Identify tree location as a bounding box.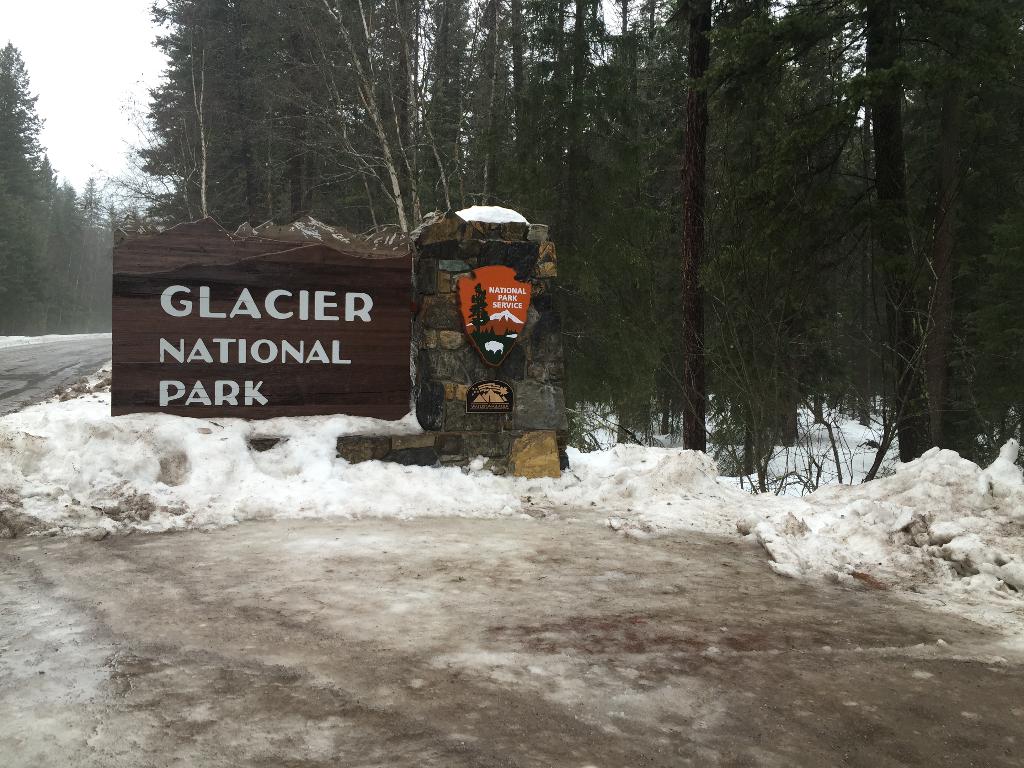
select_region(243, 0, 306, 233).
